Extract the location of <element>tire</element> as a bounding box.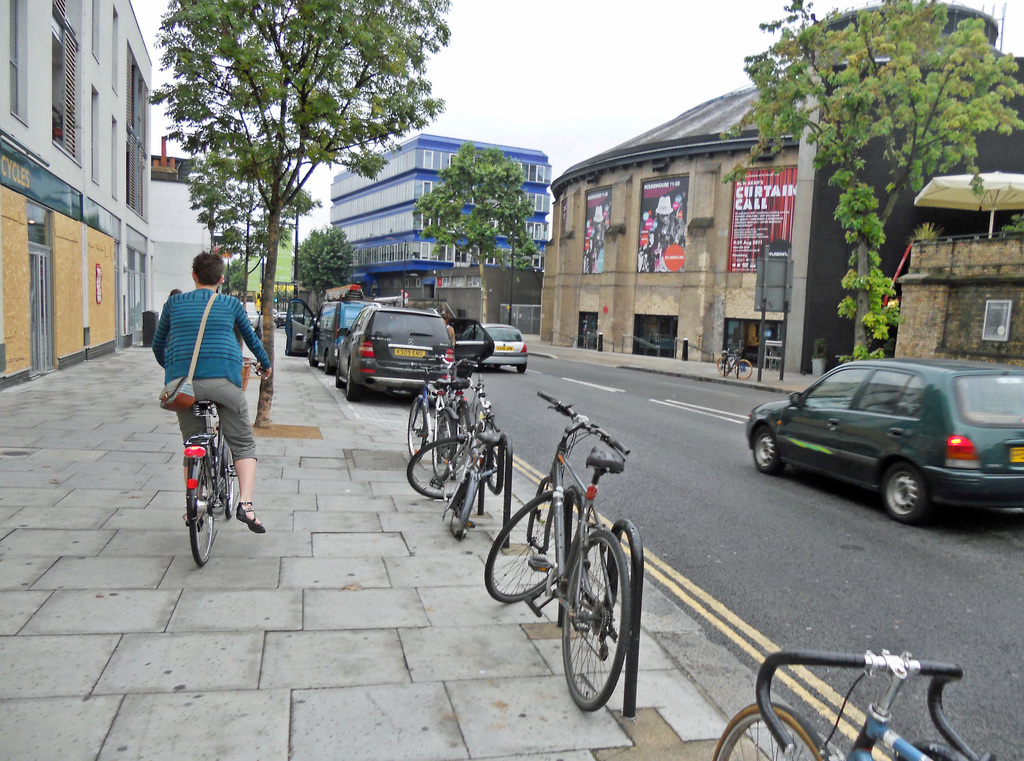
left=335, top=361, right=344, bottom=388.
